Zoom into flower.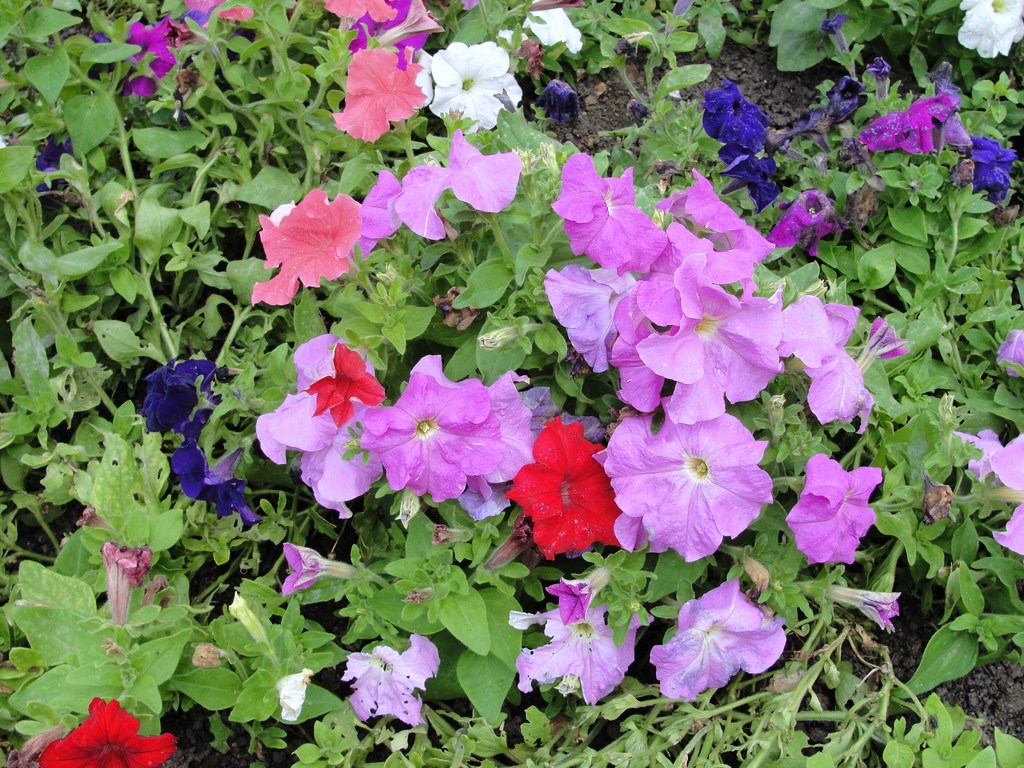
Zoom target: locate(144, 357, 221, 433).
